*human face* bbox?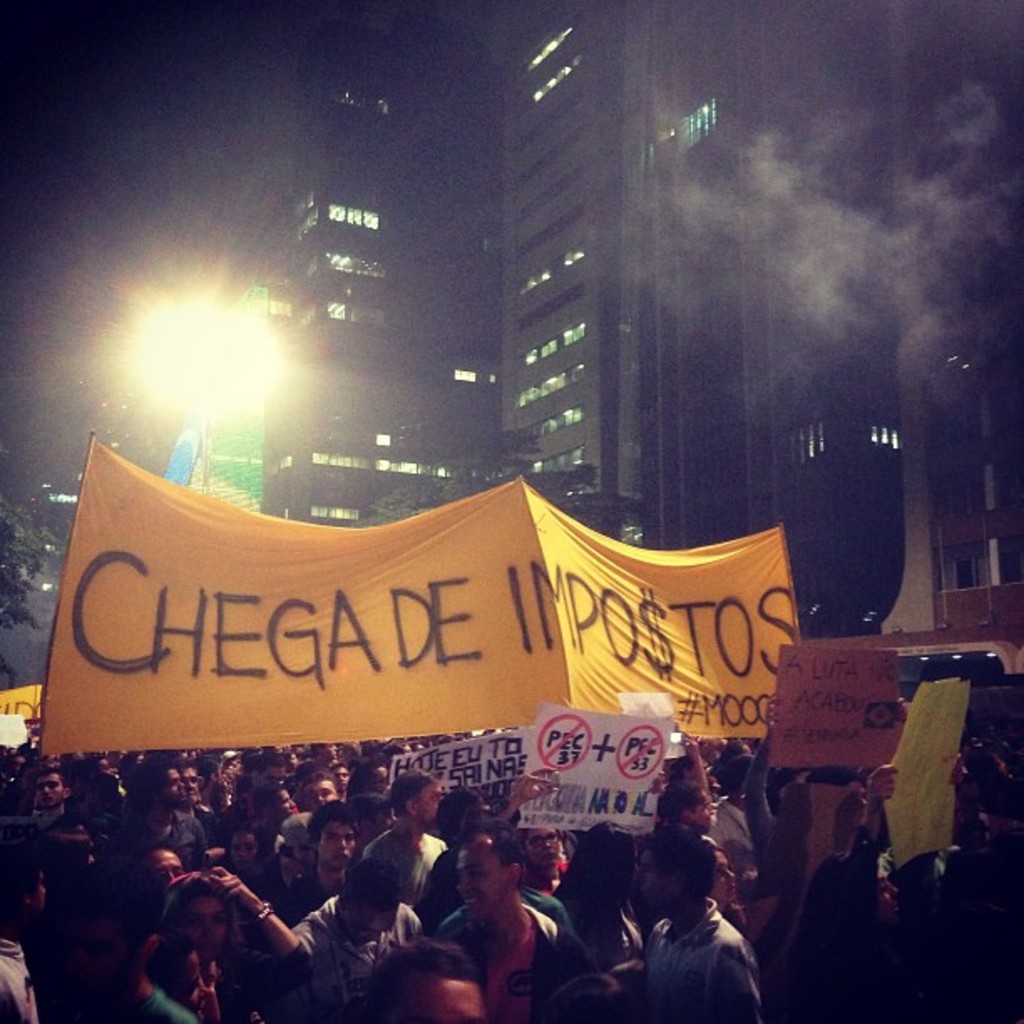
(30,775,67,813)
